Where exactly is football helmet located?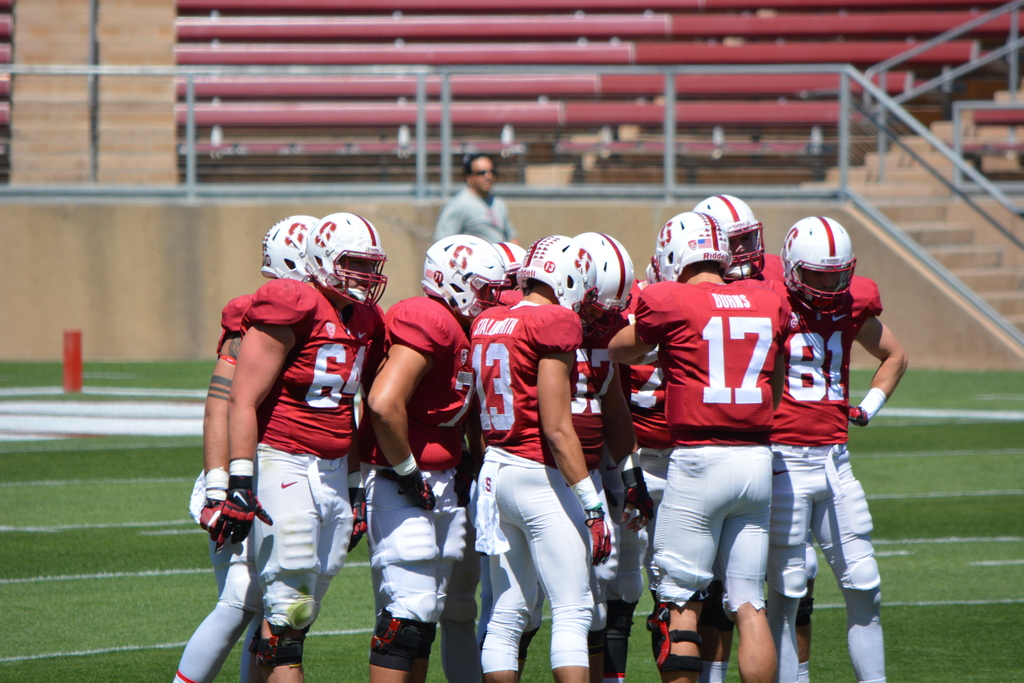
Its bounding box is [x1=507, y1=234, x2=600, y2=327].
